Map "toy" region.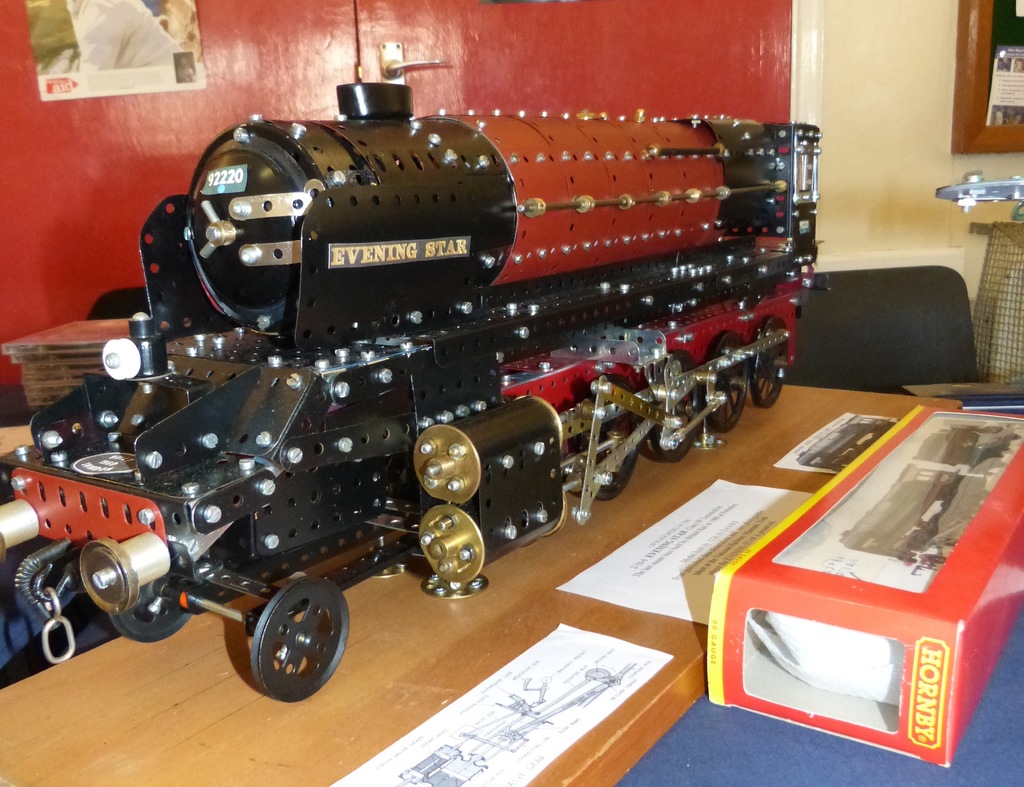
Mapped to l=935, t=175, r=1023, b=225.
